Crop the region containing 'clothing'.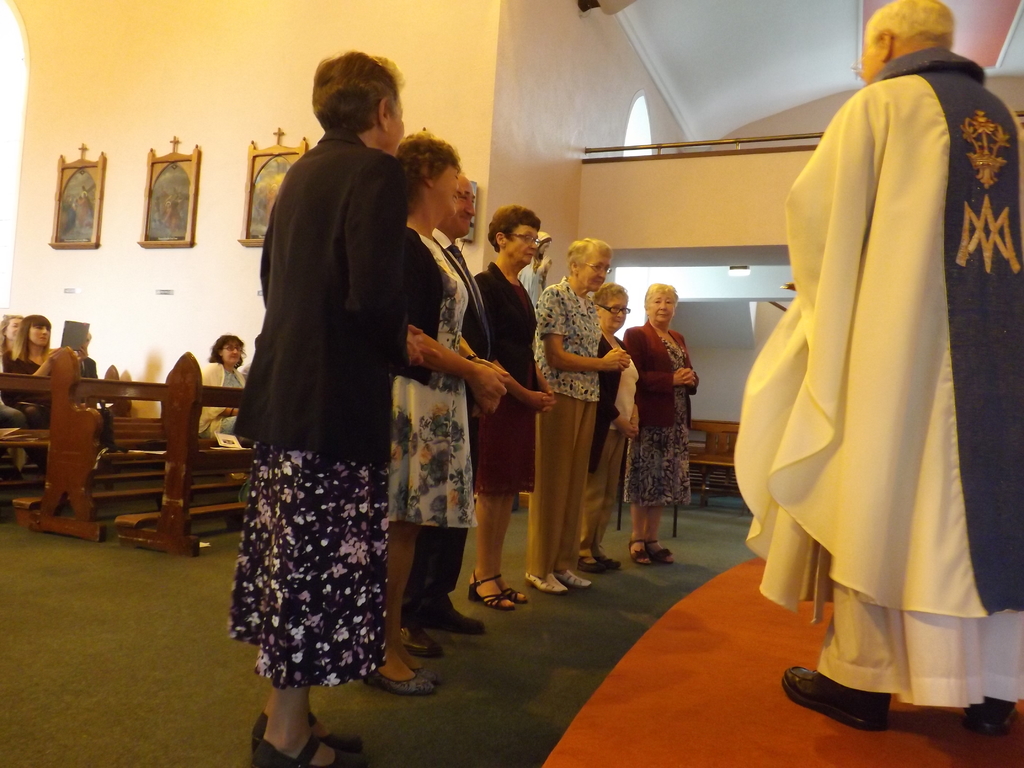
Crop region: select_region(580, 326, 657, 571).
